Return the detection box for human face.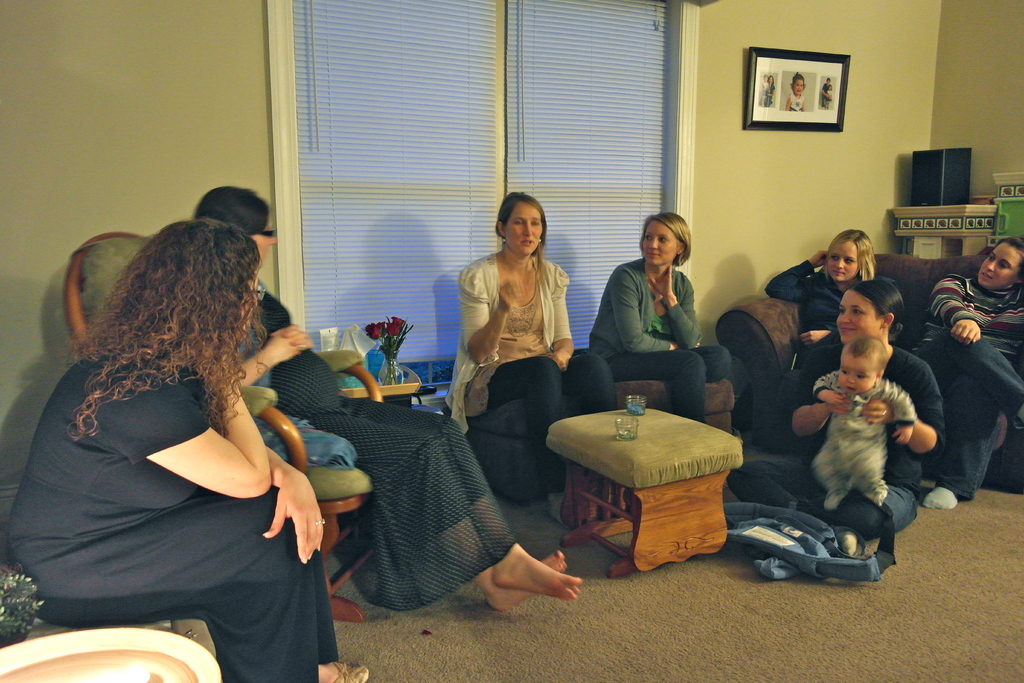
639,222,682,265.
